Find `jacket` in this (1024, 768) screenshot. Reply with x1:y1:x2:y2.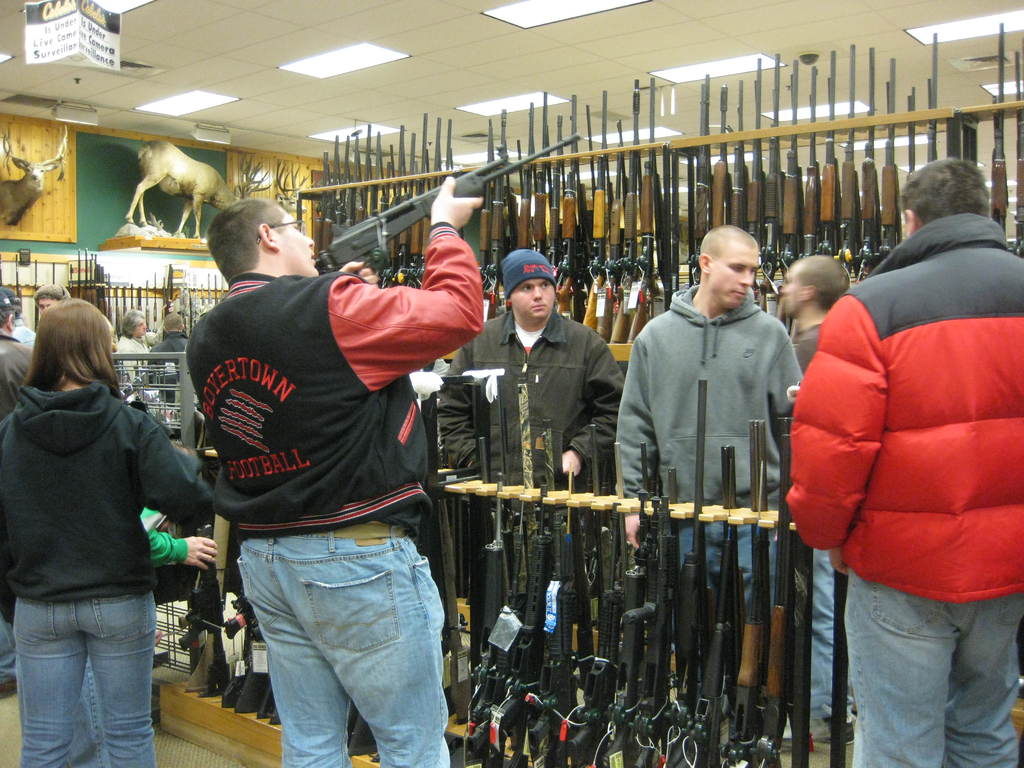
807:182:1004:594.
